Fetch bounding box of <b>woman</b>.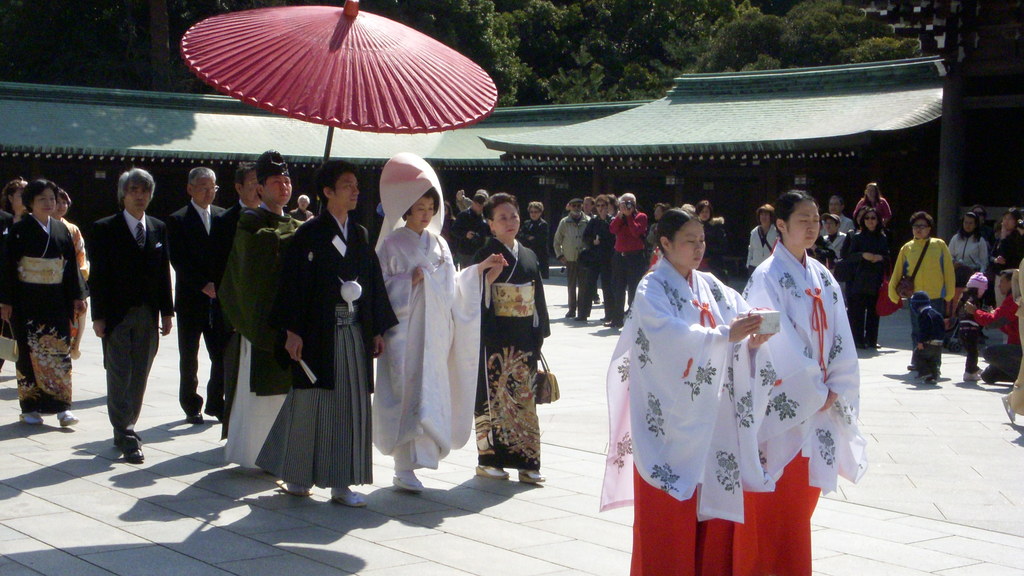
Bbox: [left=515, top=194, right=554, bottom=278].
